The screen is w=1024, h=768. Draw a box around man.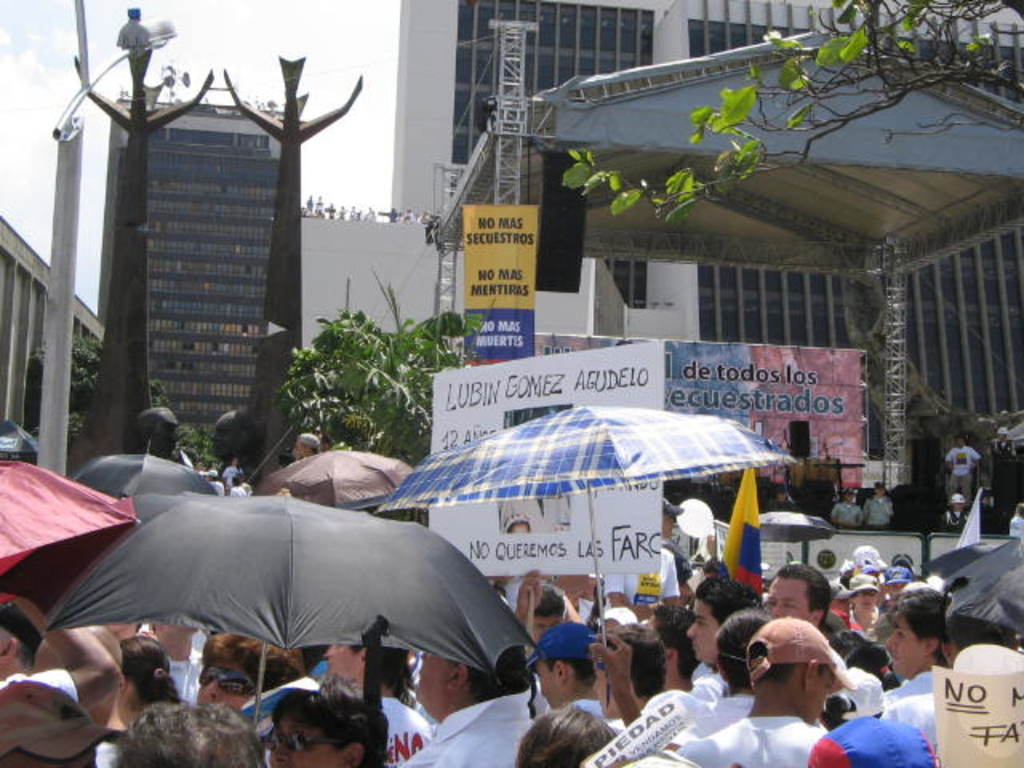
(677, 616, 859, 766).
